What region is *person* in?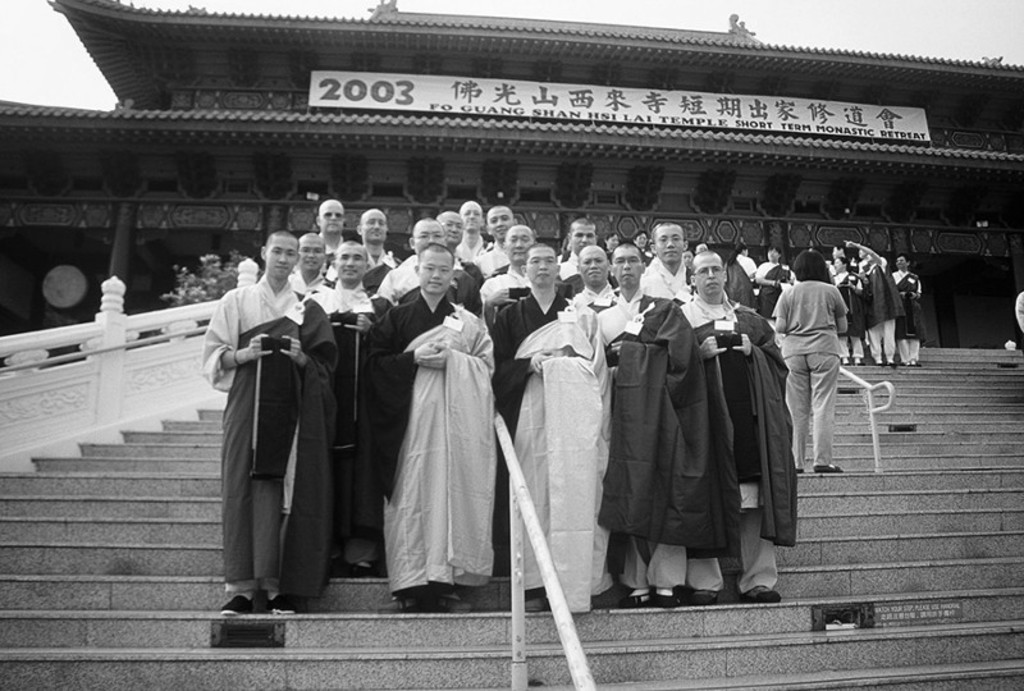
302:237:387:567.
